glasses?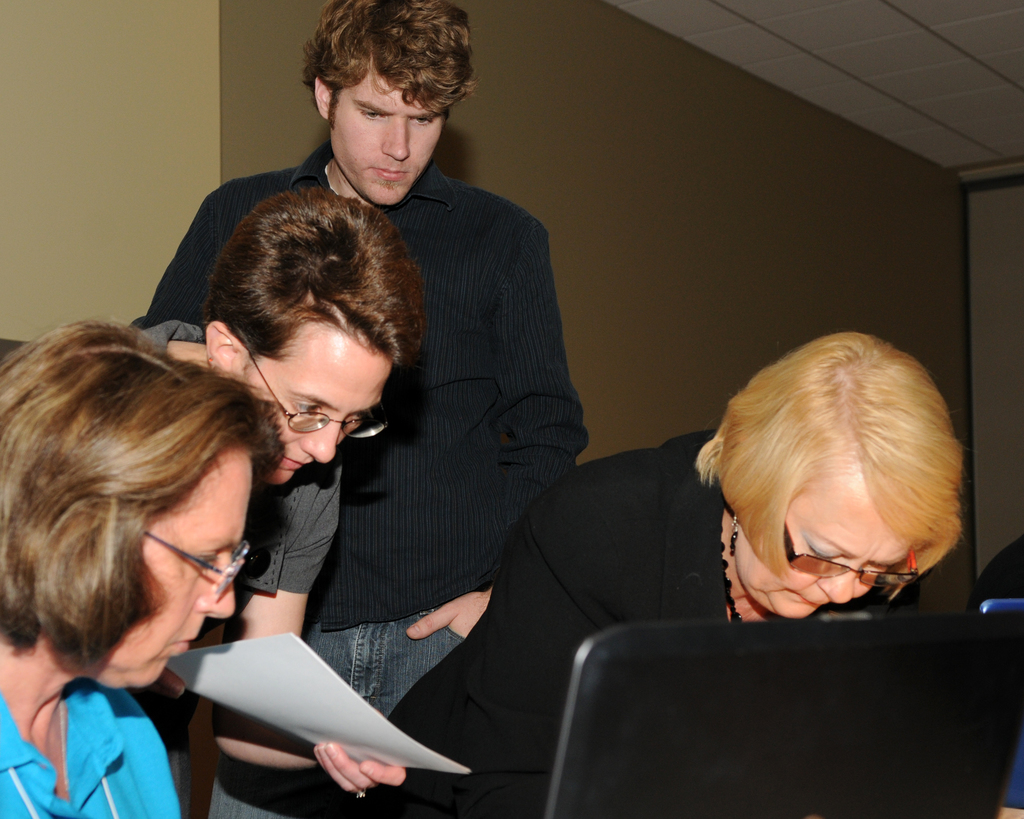
pyautogui.locateOnScreen(138, 520, 255, 601)
